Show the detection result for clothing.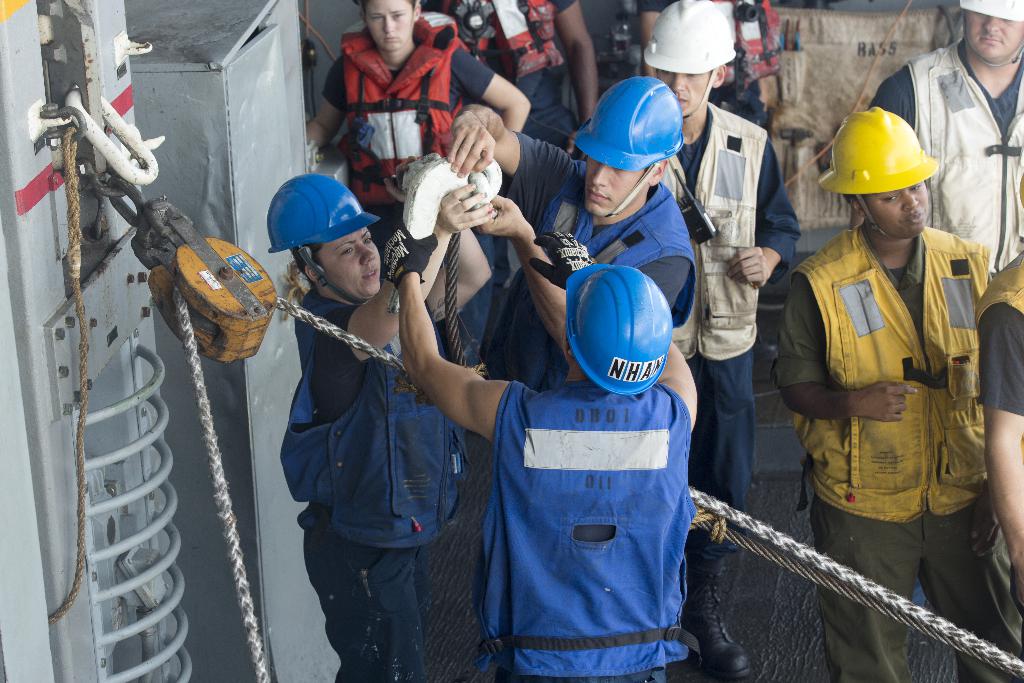
bbox(866, 32, 1023, 283).
